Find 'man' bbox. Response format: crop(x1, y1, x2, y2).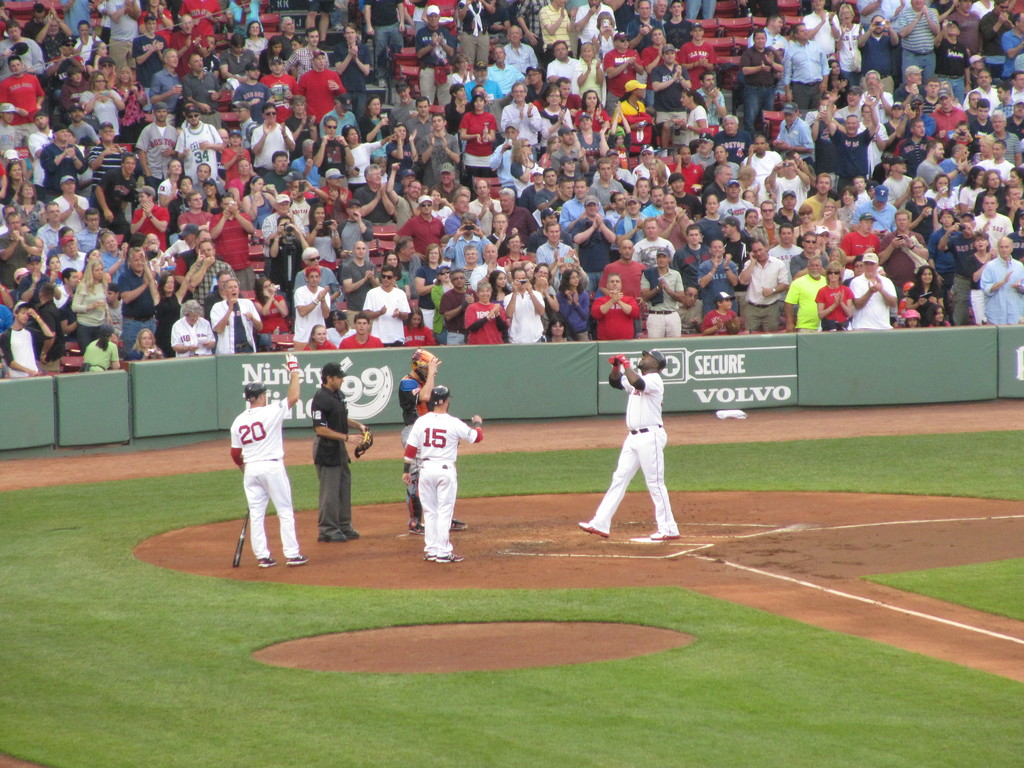
crop(936, 21, 966, 102).
